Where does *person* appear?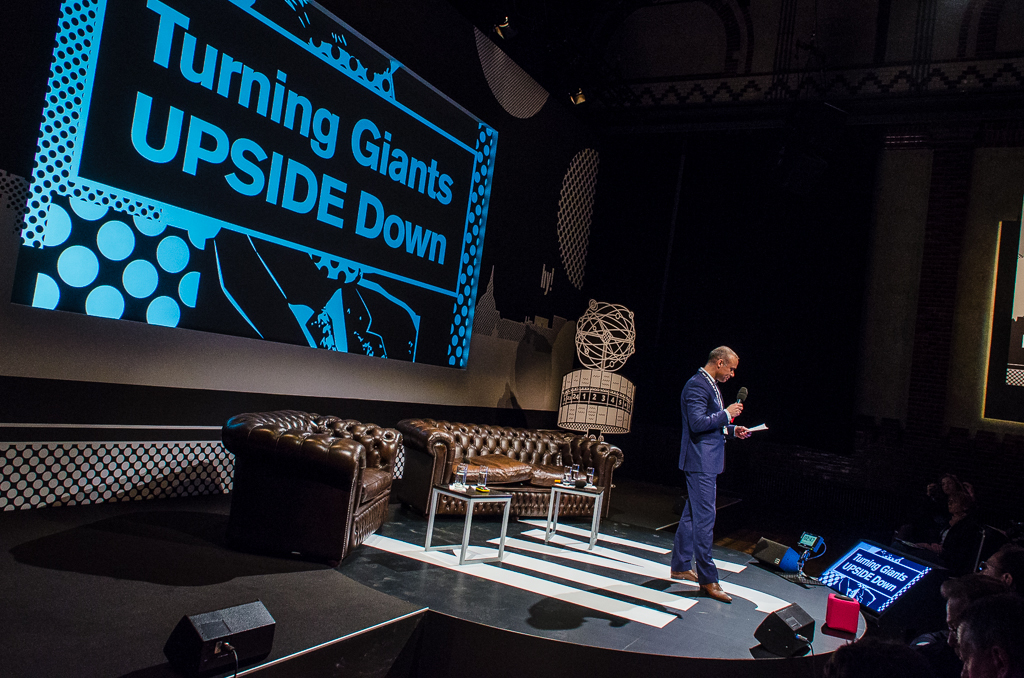
Appears at box(670, 347, 751, 604).
